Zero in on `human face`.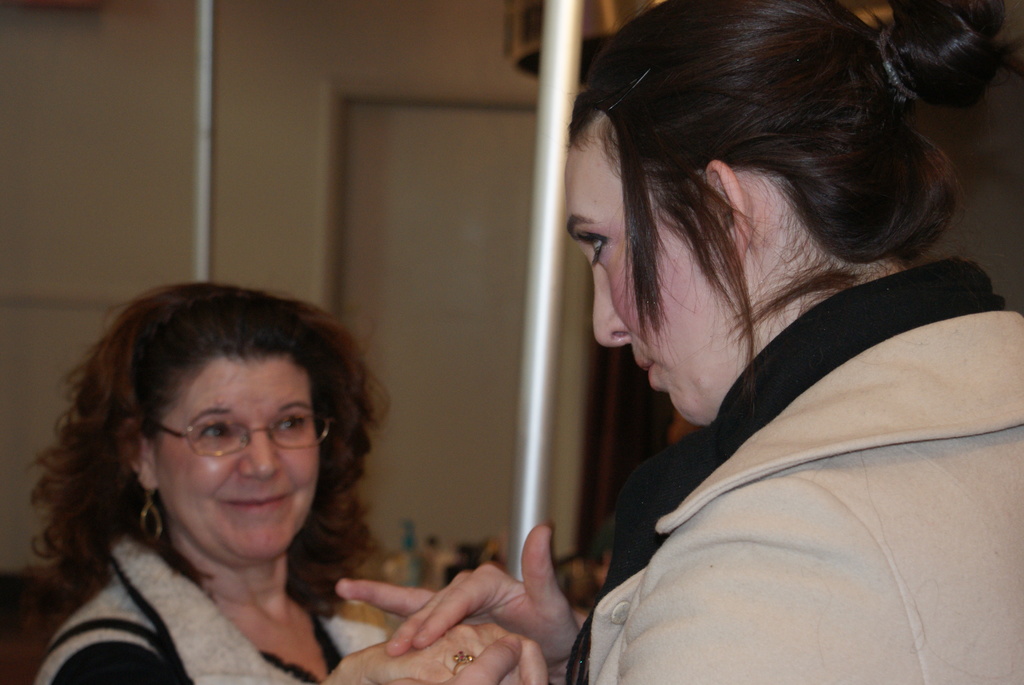
Zeroed in: locate(560, 127, 744, 425).
